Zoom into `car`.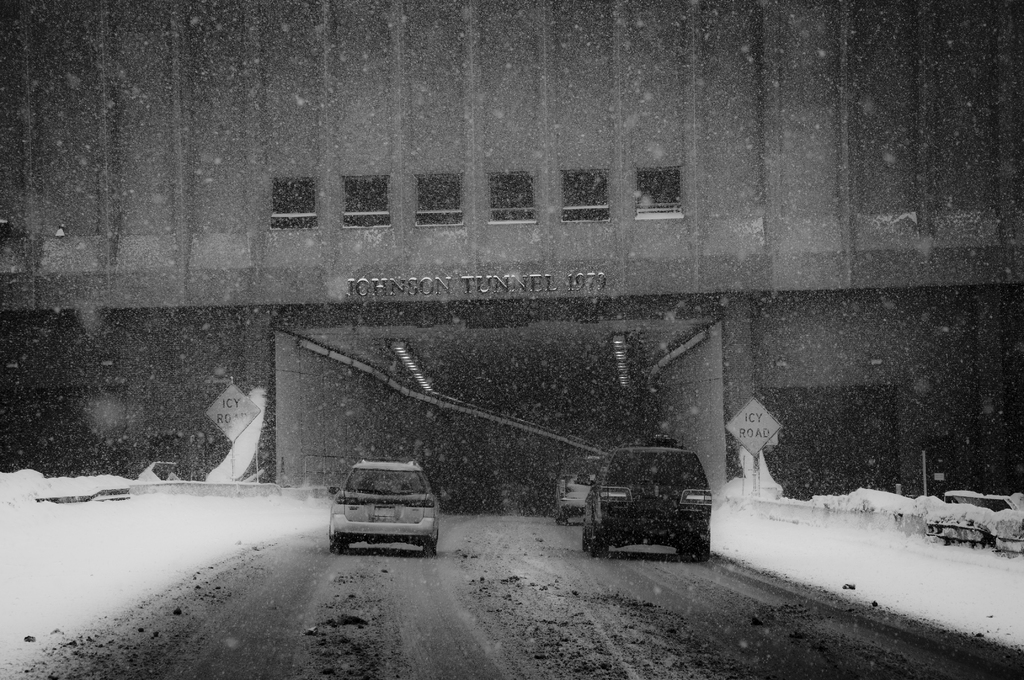
Zoom target: pyautogui.locateOnScreen(579, 442, 714, 559).
